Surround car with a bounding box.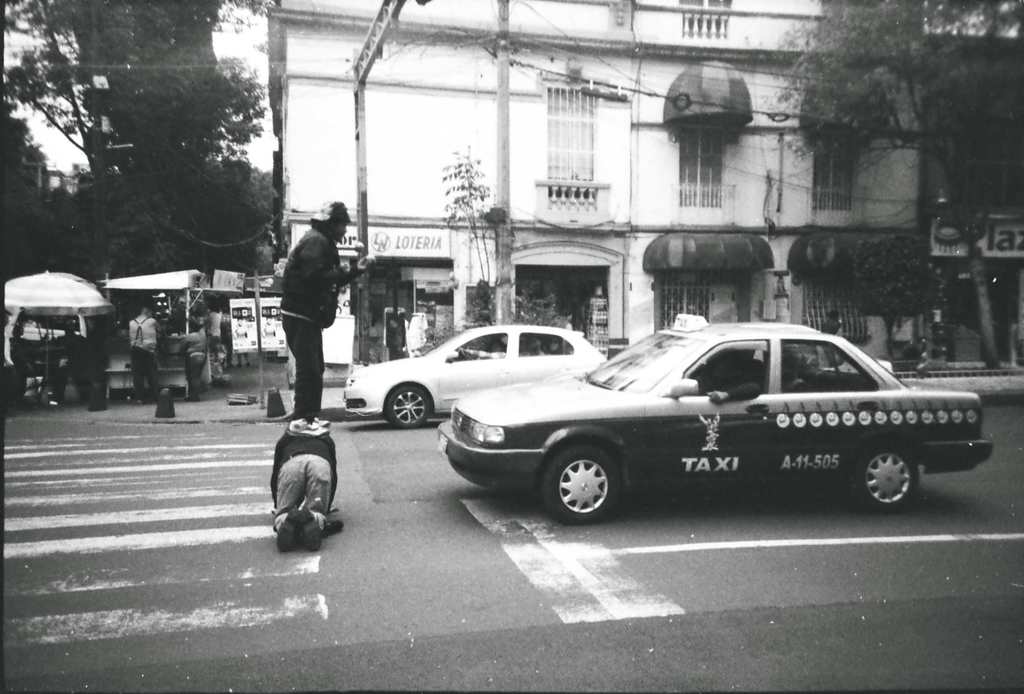
locate(436, 314, 995, 526).
